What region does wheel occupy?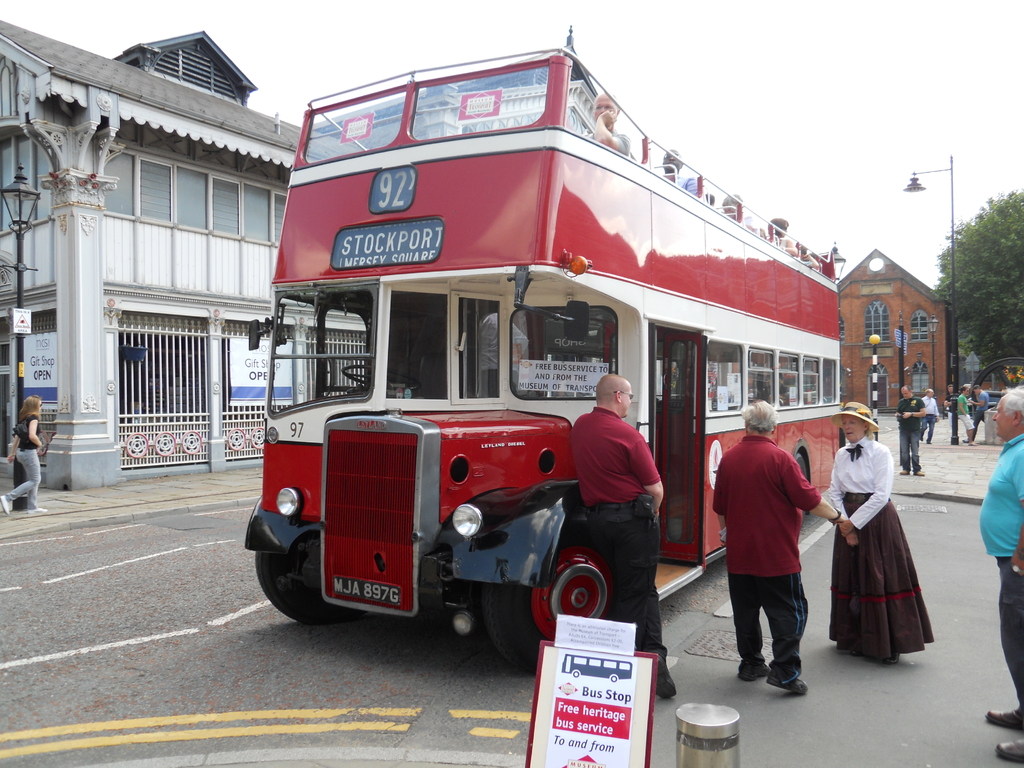
box(481, 527, 628, 675).
